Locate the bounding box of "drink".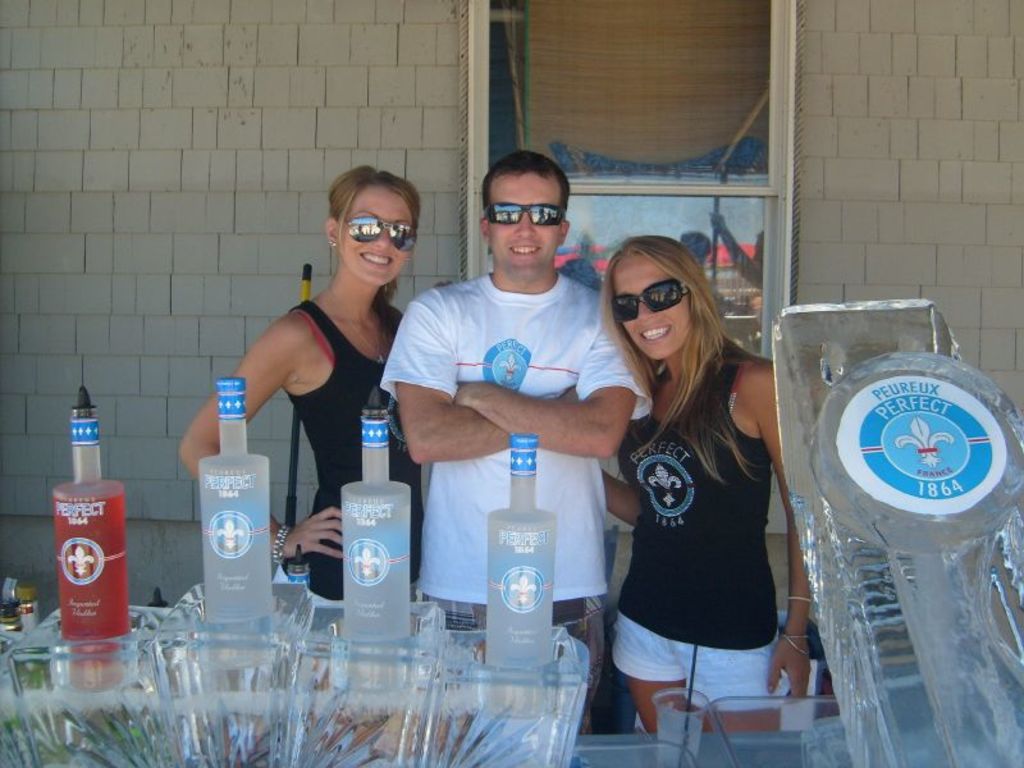
Bounding box: [486, 436, 552, 663].
